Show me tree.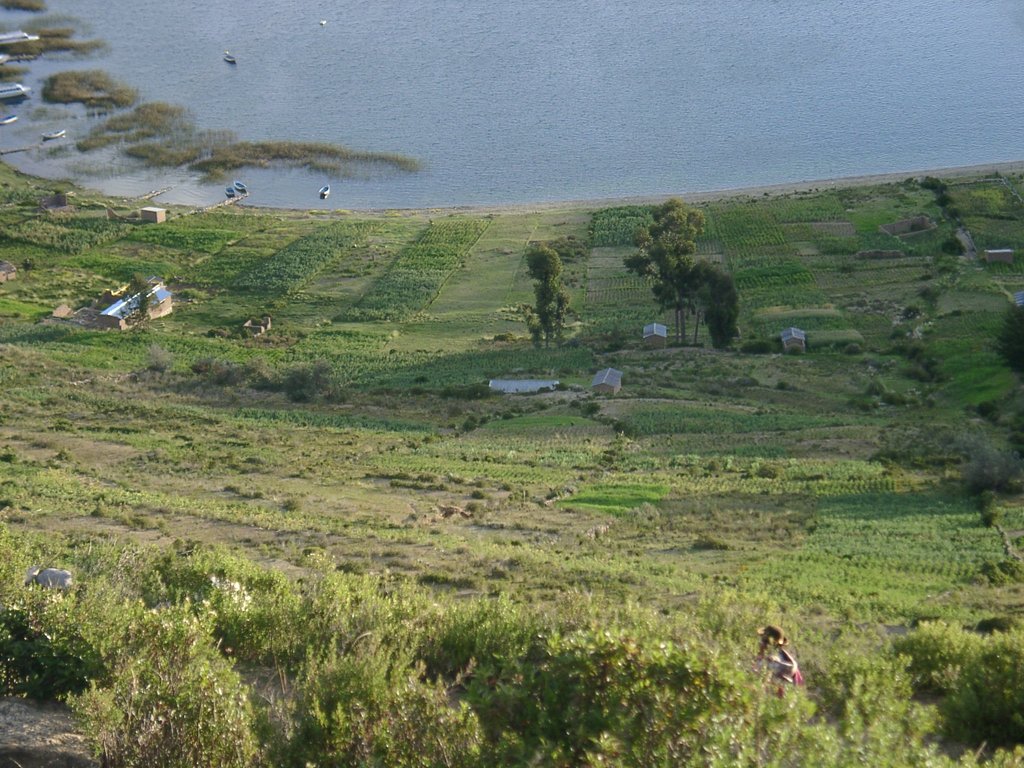
tree is here: bbox(690, 254, 748, 362).
